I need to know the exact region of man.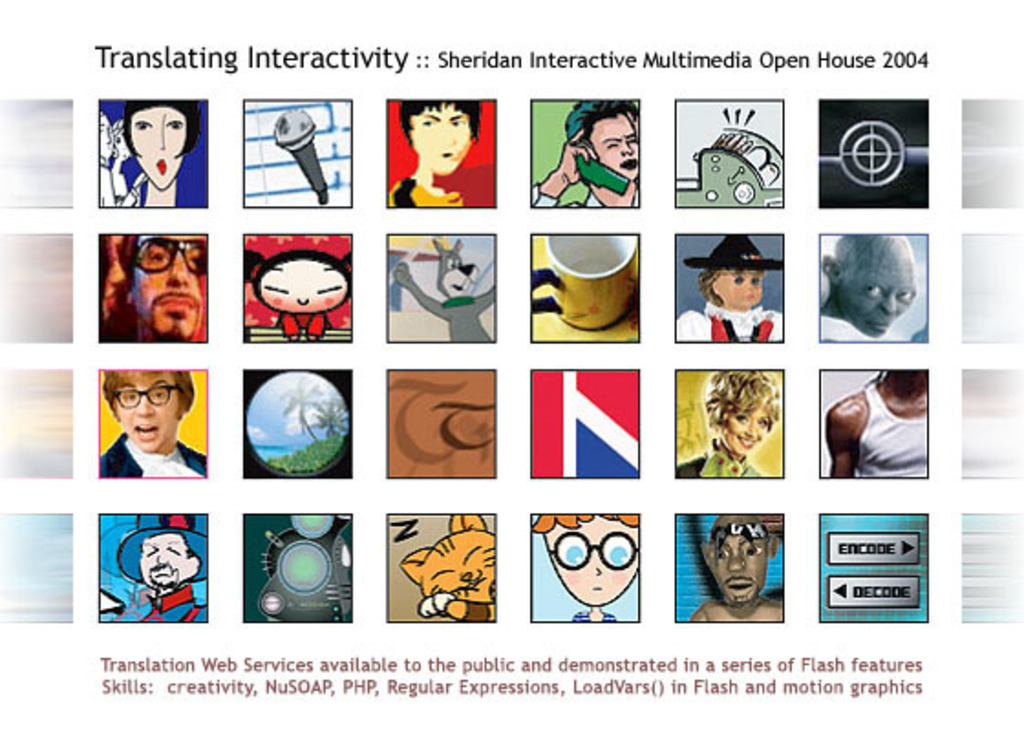
Region: crop(819, 371, 925, 477).
